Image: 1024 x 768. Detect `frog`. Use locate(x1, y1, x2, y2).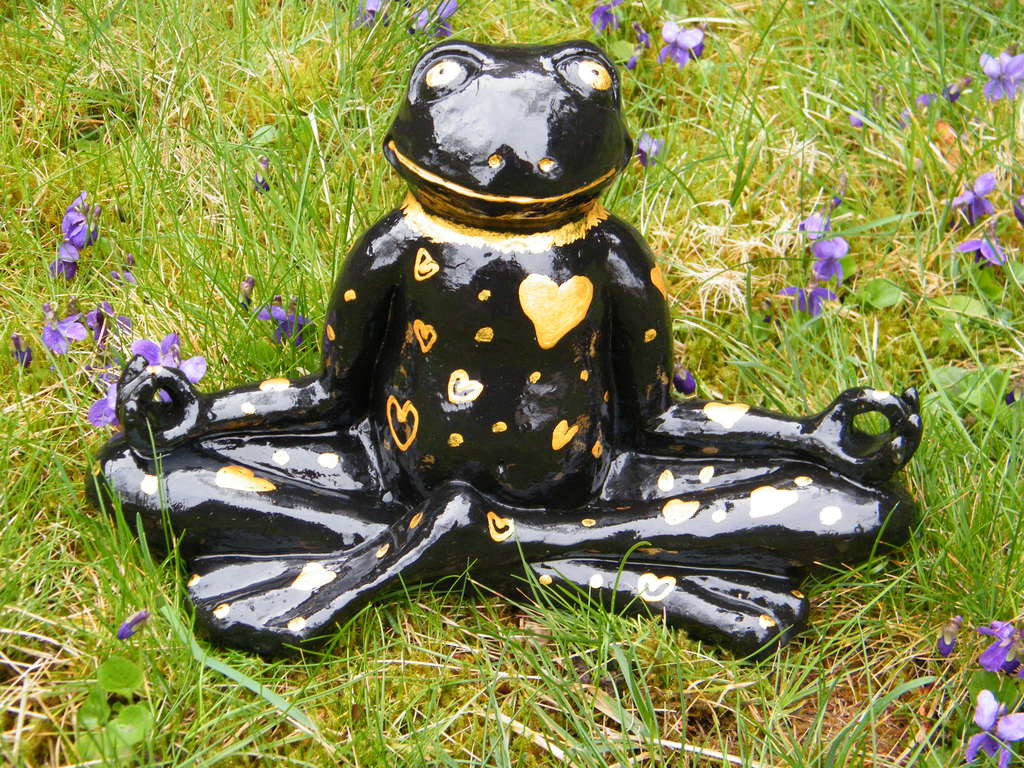
locate(81, 35, 926, 664).
